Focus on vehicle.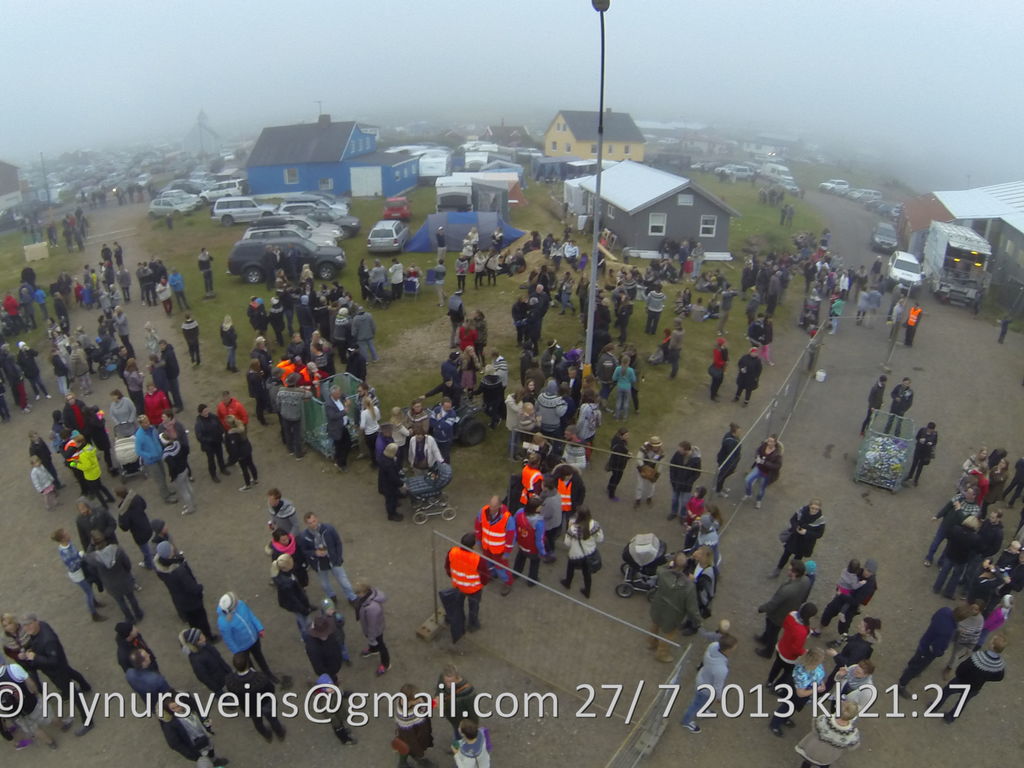
Focused at (147,197,196,220).
